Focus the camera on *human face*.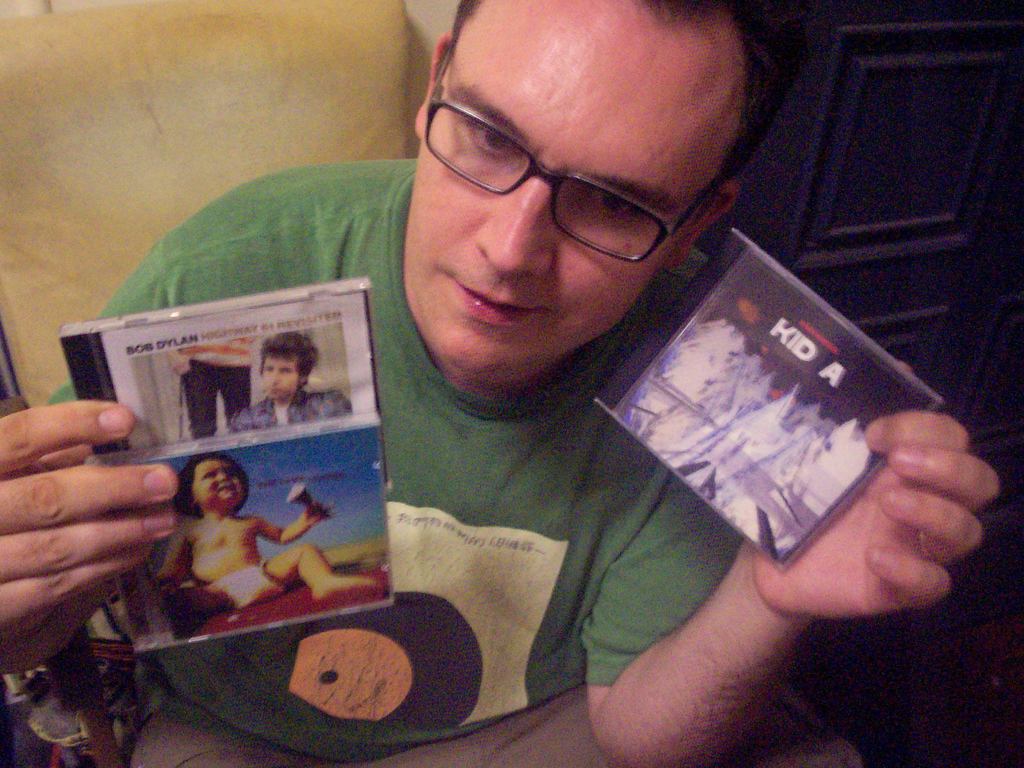
Focus region: {"left": 403, "top": 0, "right": 744, "bottom": 381}.
